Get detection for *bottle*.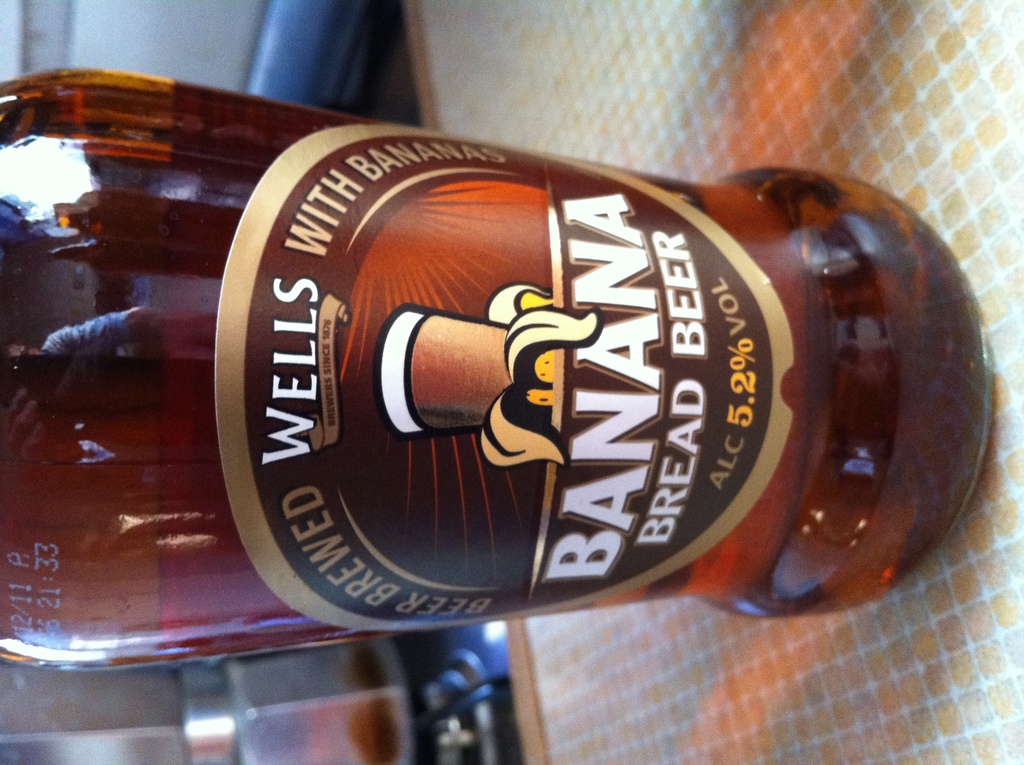
Detection: bbox(0, 65, 993, 673).
